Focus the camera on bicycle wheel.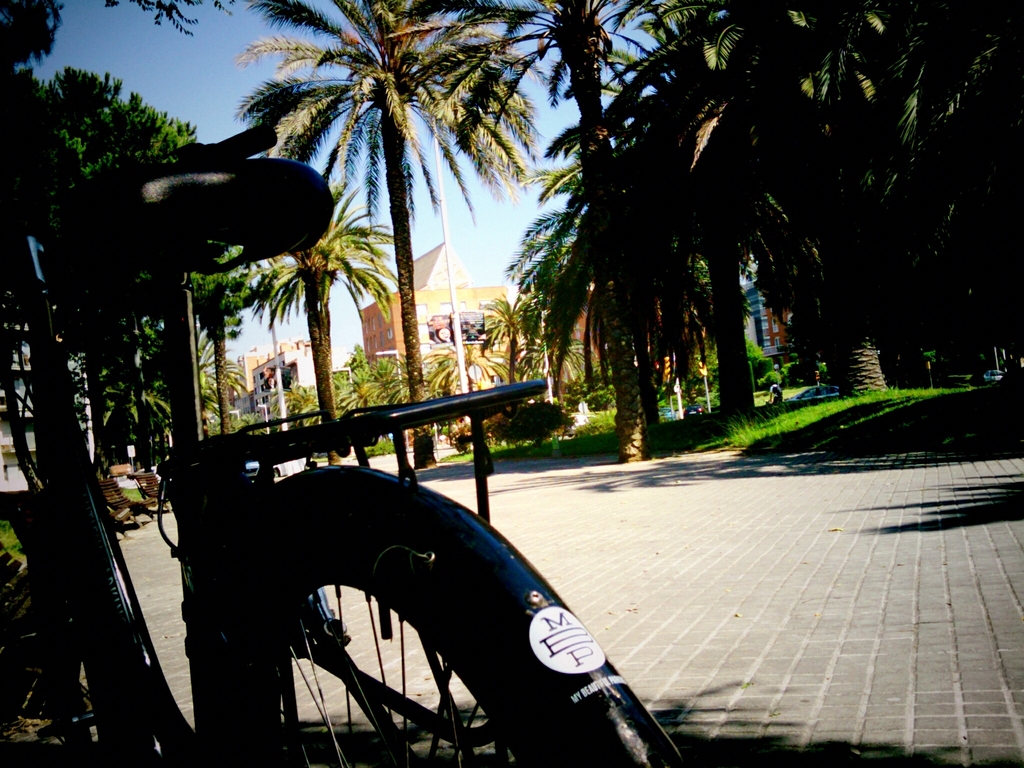
Focus region: <region>212, 477, 663, 742</region>.
